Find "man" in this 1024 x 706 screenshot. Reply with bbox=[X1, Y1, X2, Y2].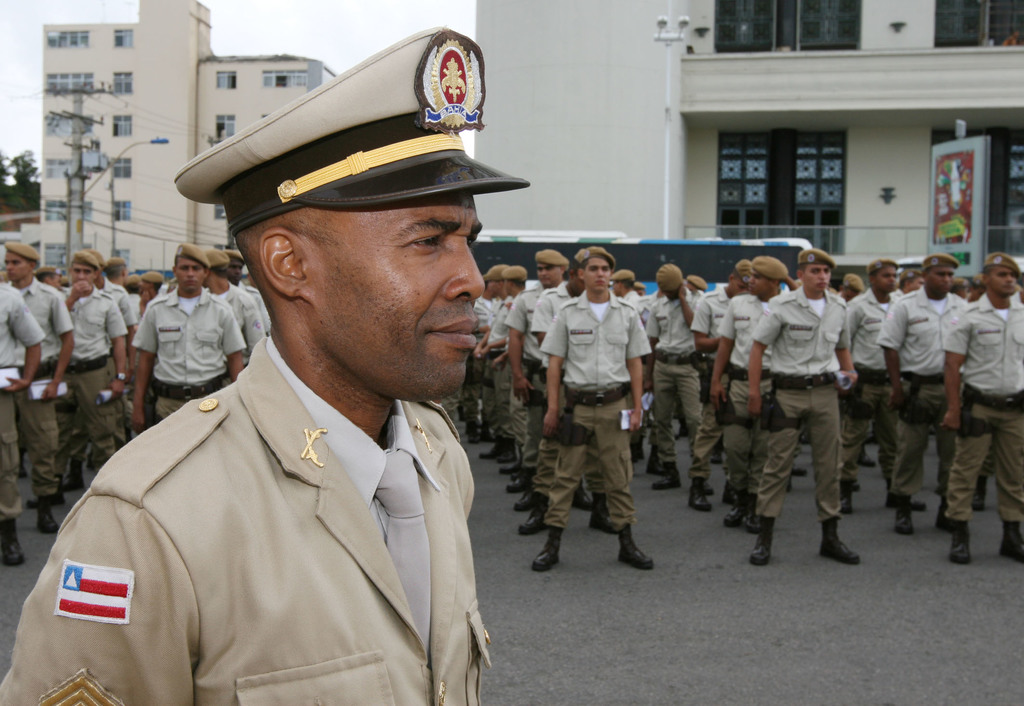
bbox=[127, 272, 169, 343].
